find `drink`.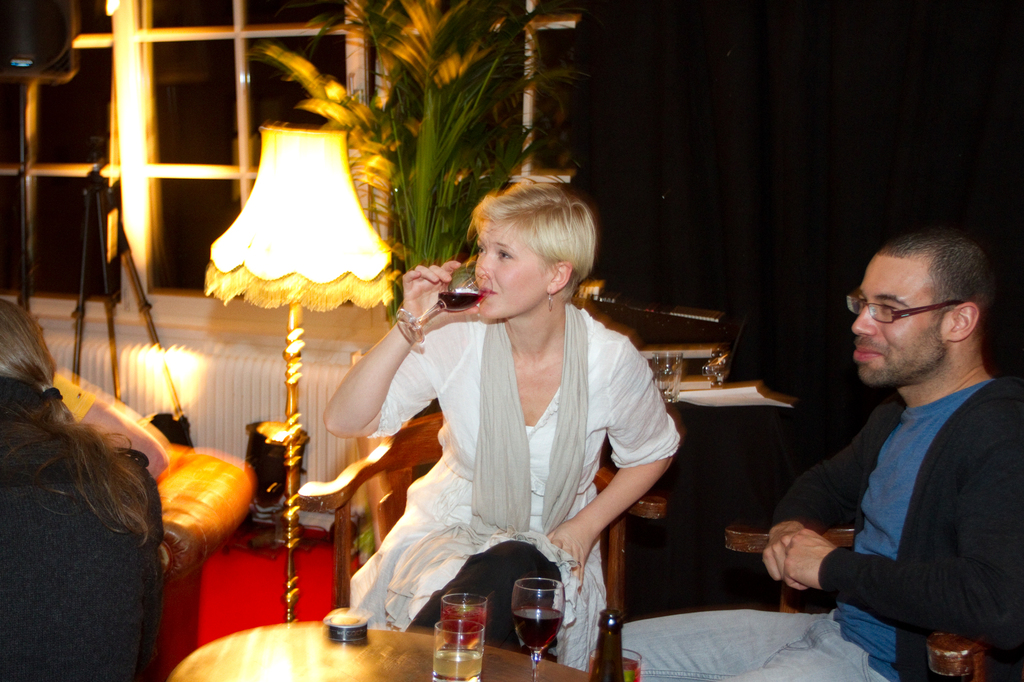
bbox=(442, 608, 487, 641).
